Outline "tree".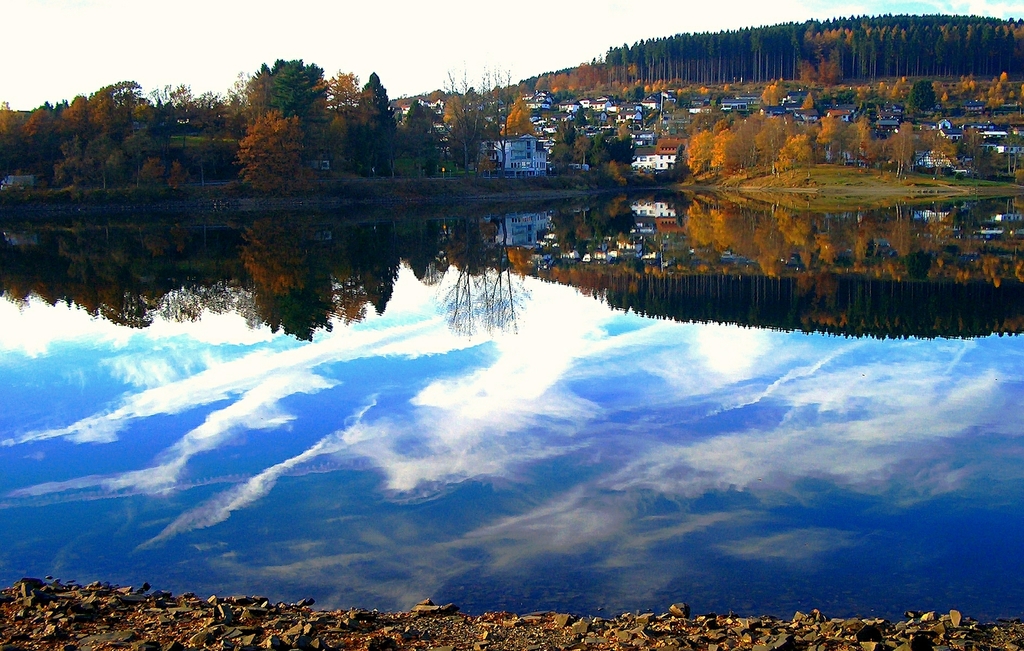
Outline: crop(612, 40, 619, 73).
